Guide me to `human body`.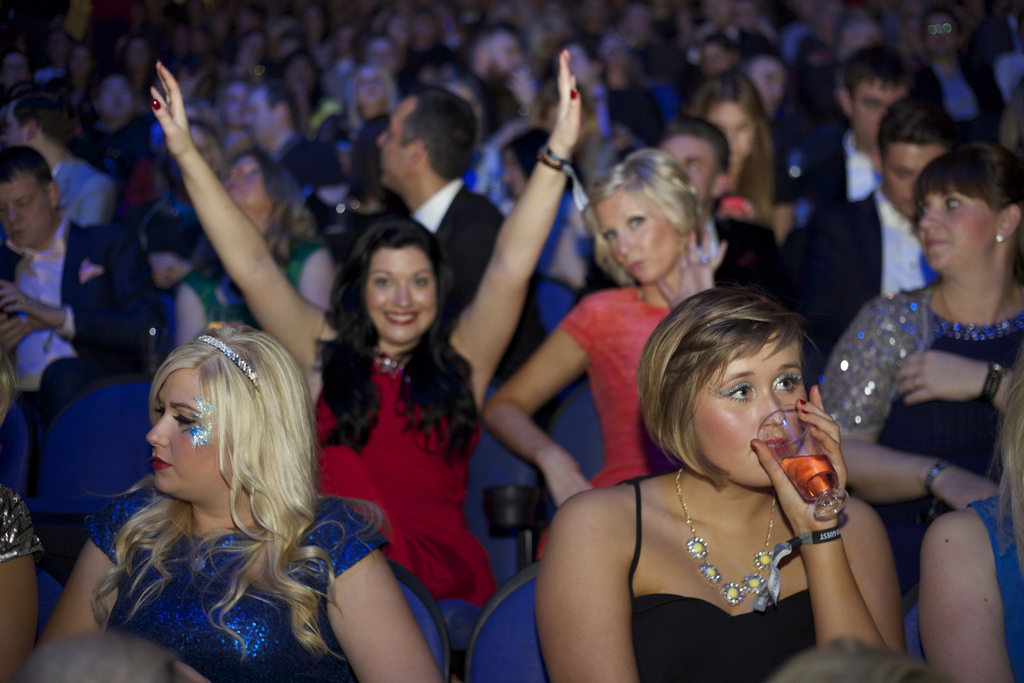
Guidance: box(588, 34, 662, 149).
